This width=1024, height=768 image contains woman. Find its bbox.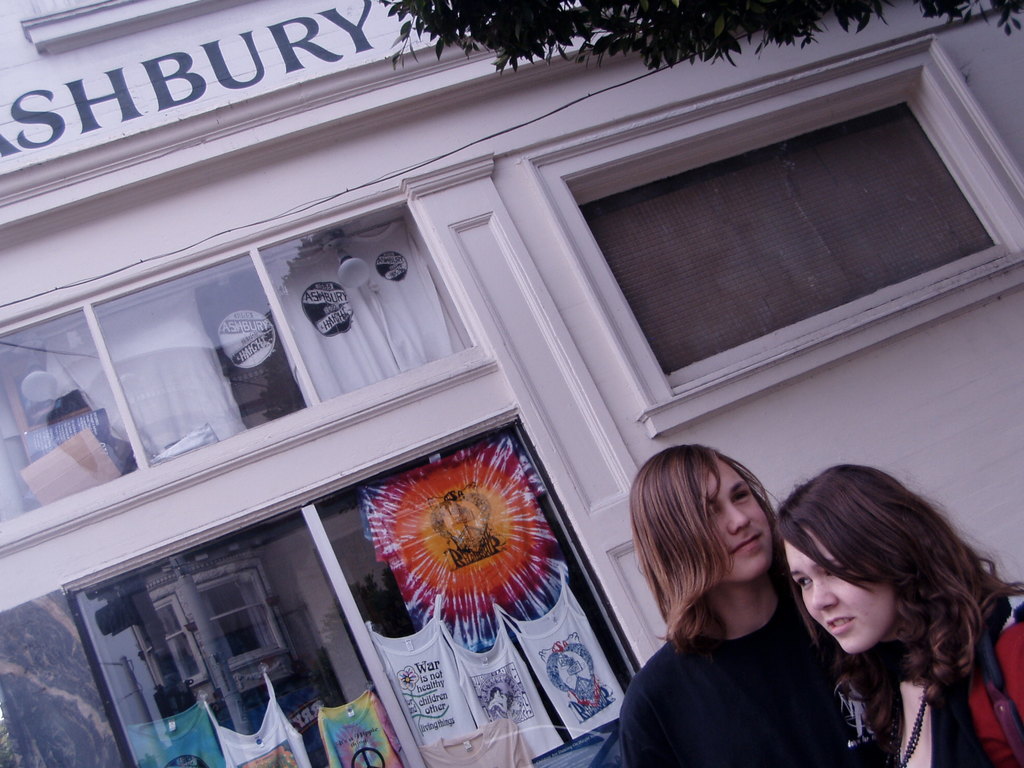
left=618, top=444, right=853, bottom=767.
